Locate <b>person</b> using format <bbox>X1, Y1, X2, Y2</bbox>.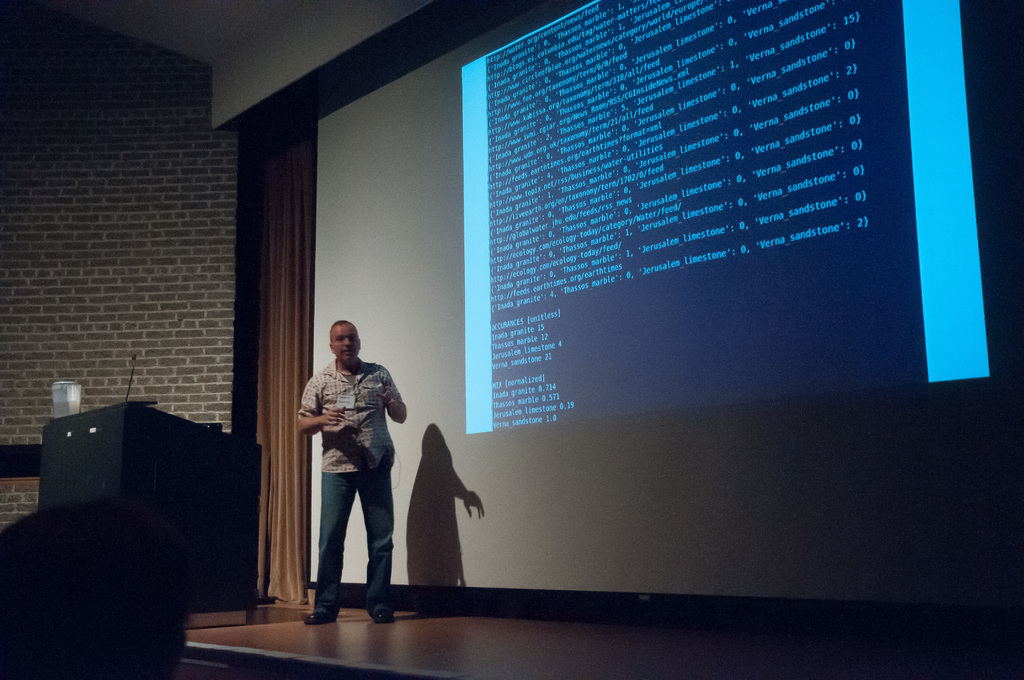
<bbox>0, 498, 207, 679</bbox>.
